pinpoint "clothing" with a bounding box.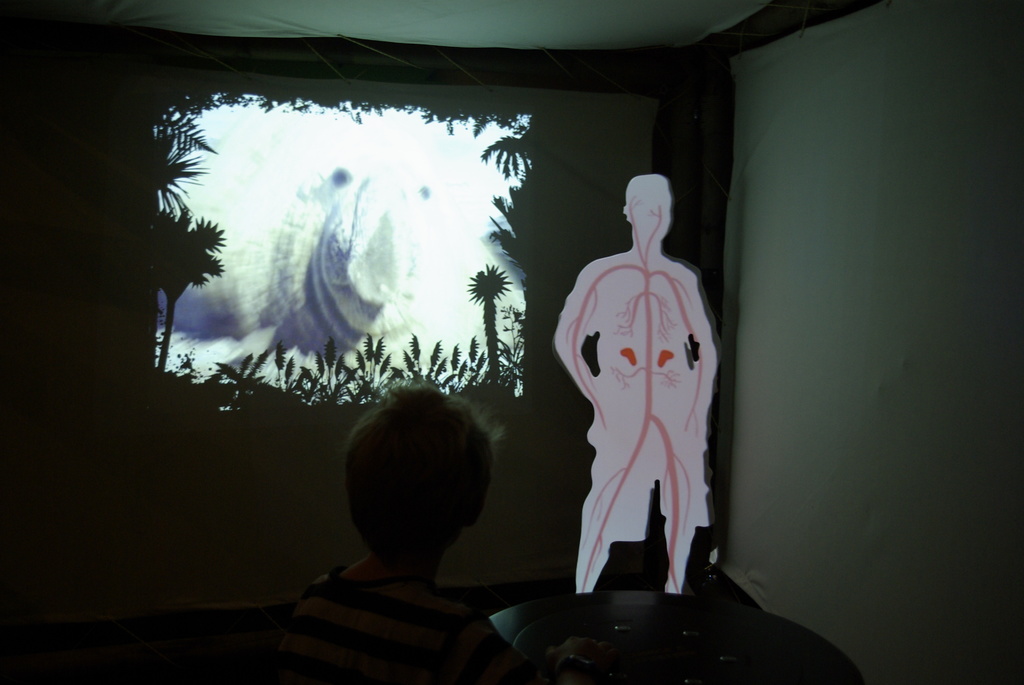
Rect(229, 554, 535, 684).
